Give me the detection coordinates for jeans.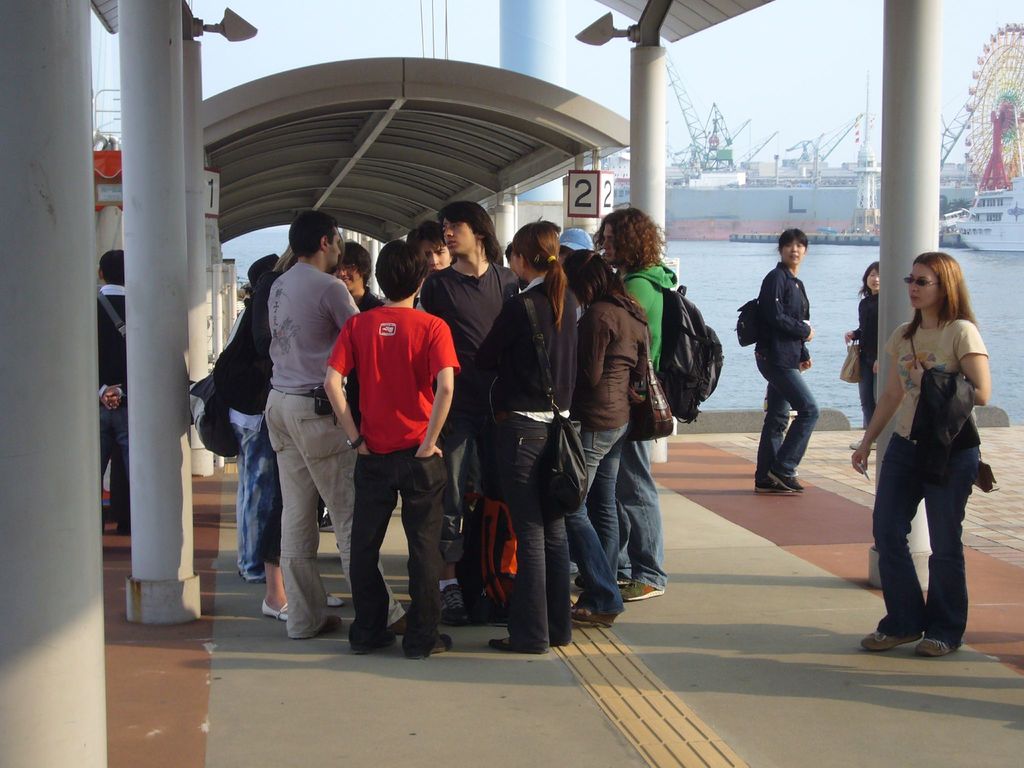
rect(563, 426, 625, 611).
